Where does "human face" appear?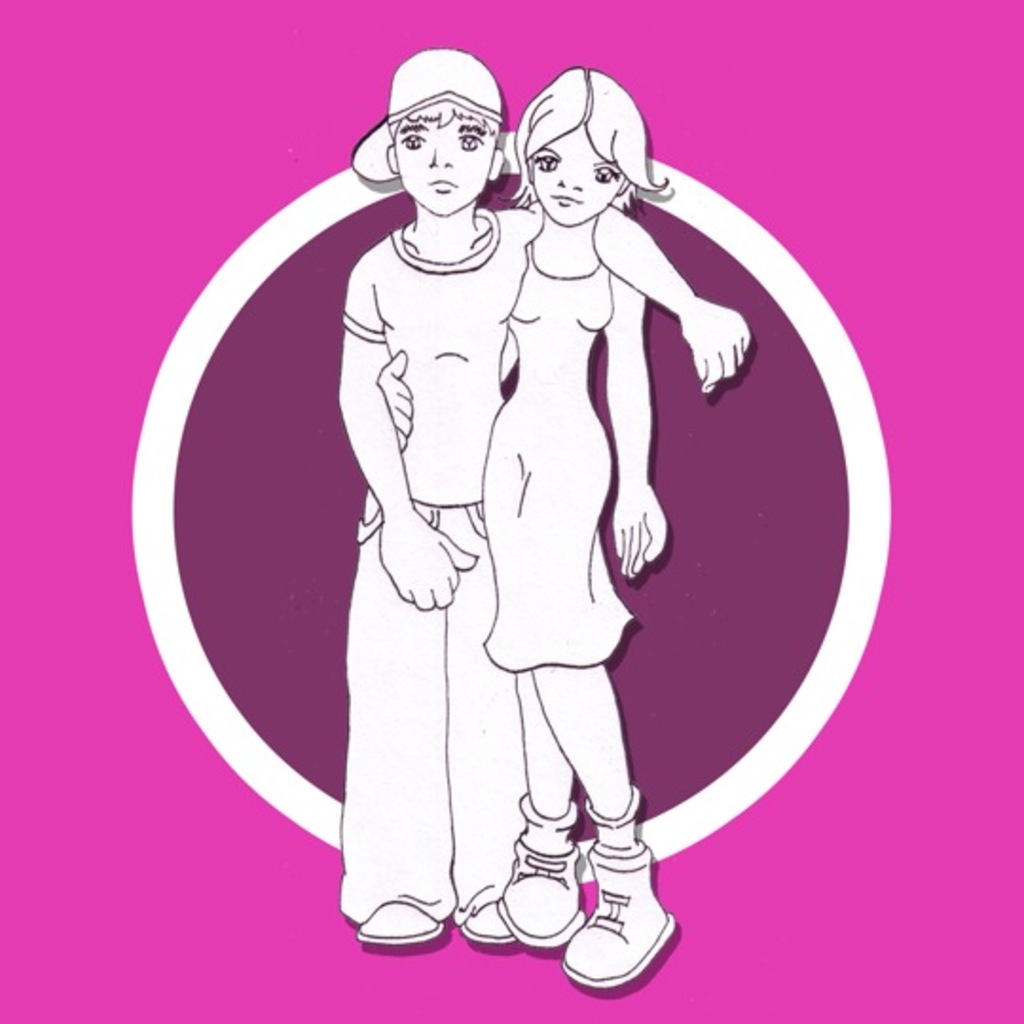
Appears at box=[393, 89, 489, 212].
